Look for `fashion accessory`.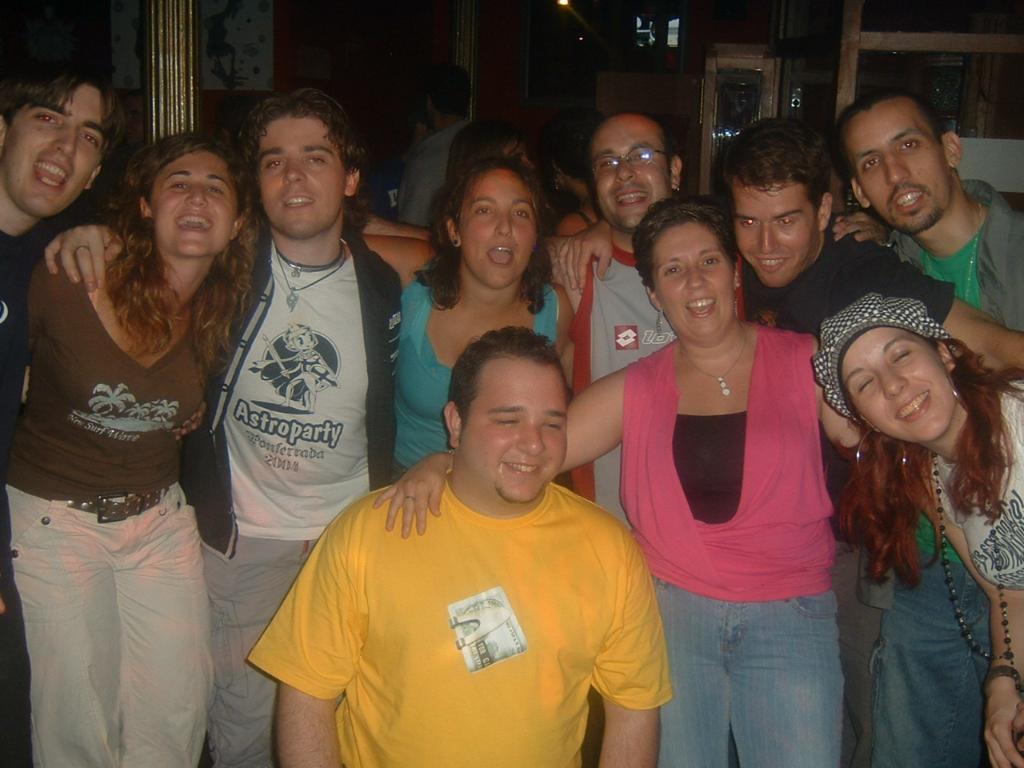
Found: 675:318:751:398.
